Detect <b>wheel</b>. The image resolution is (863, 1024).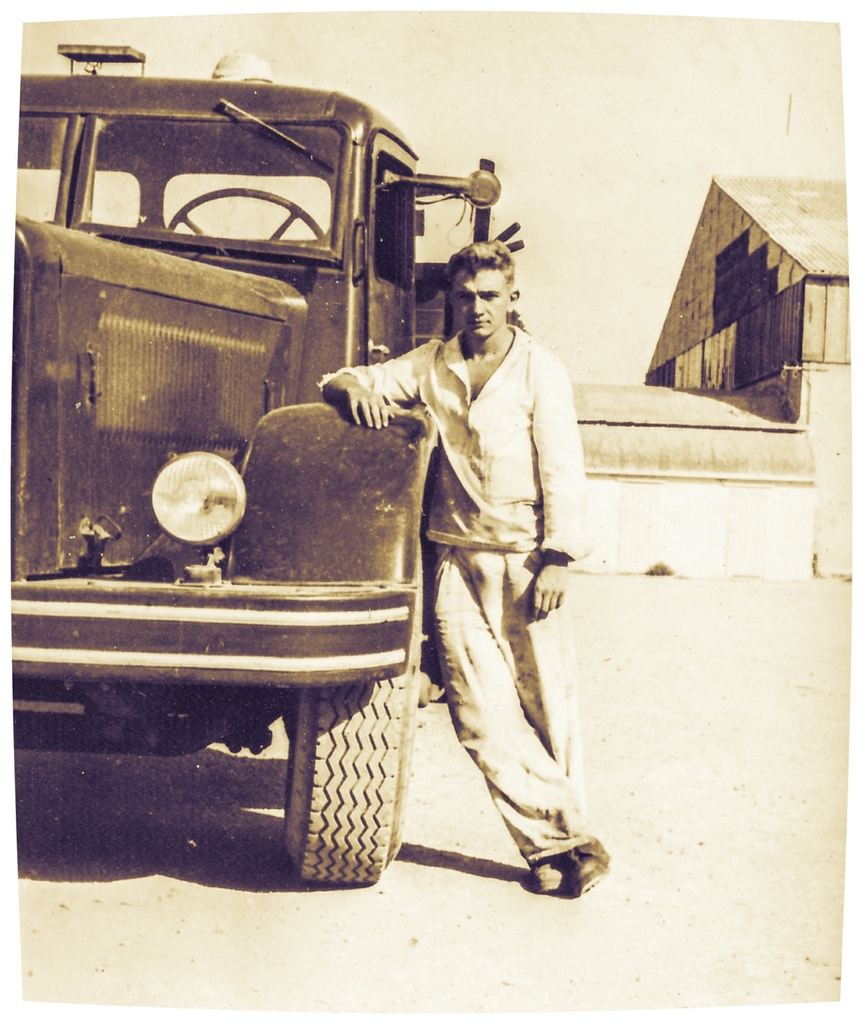
(left=280, top=662, right=409, bottom=887).
